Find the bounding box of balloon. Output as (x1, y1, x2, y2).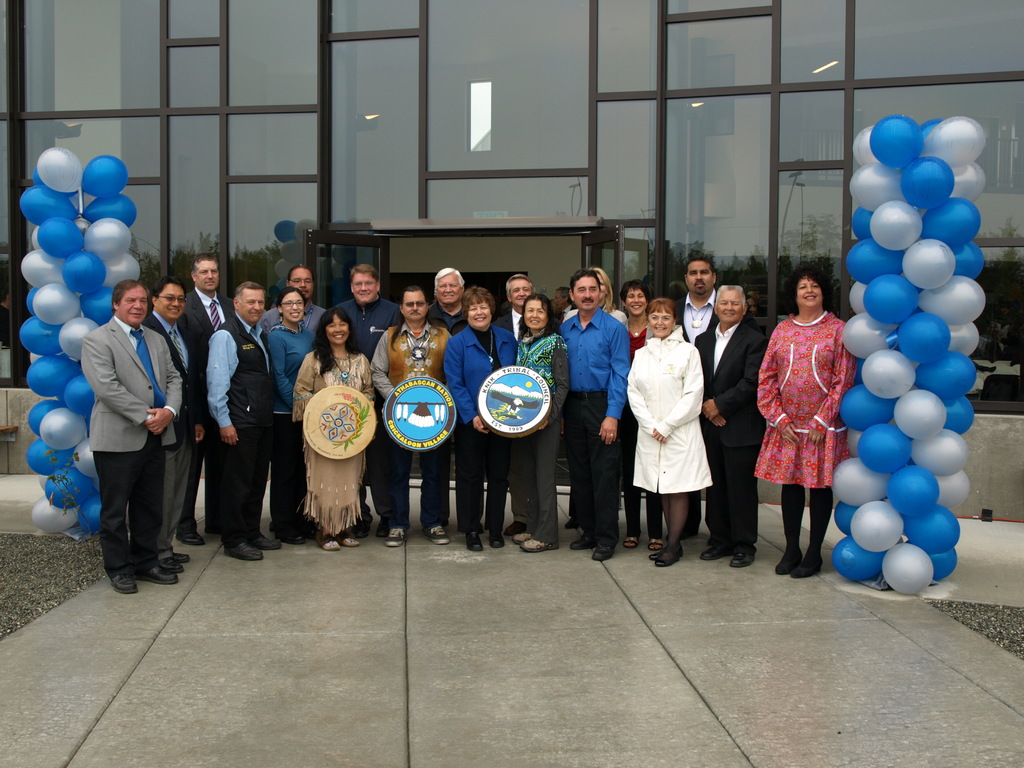
(886, 463, 938, 518).
